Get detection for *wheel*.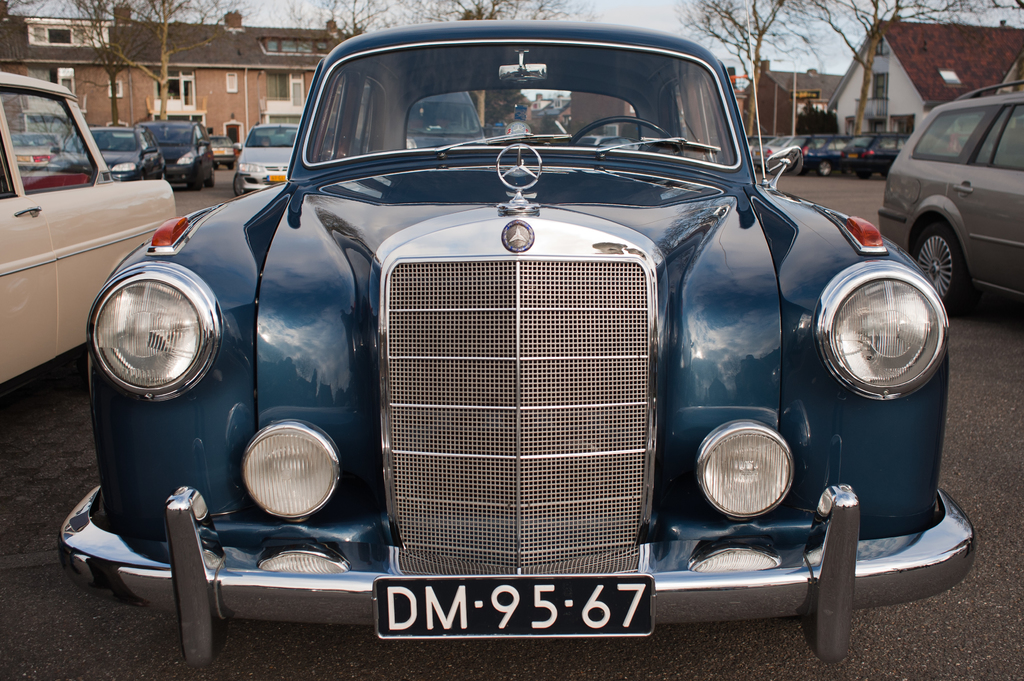
Detection: (910,218,976,309).
